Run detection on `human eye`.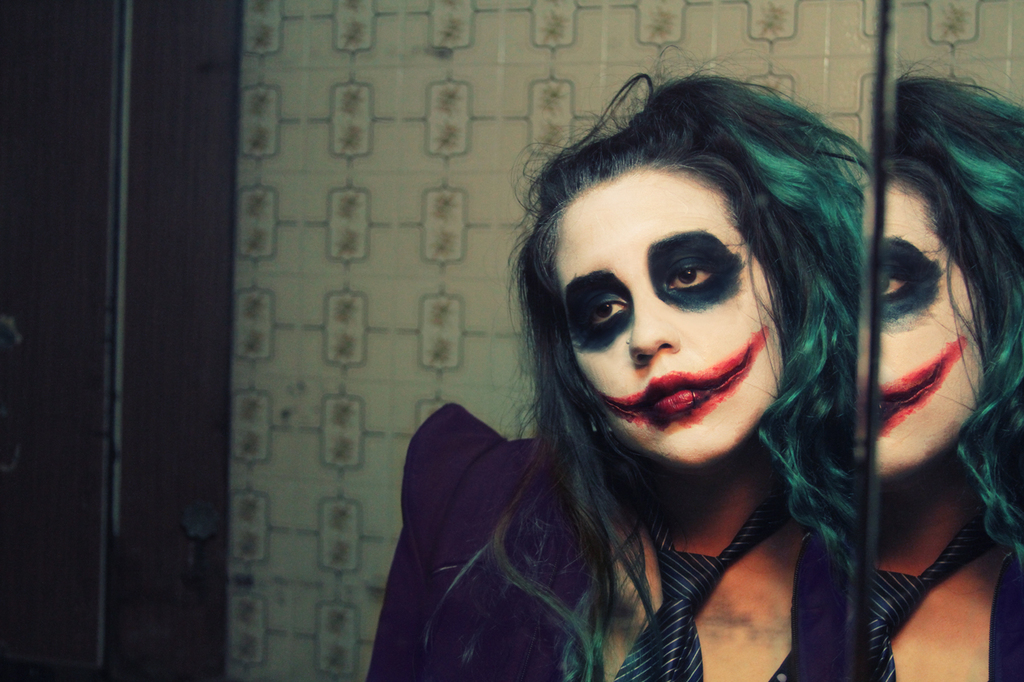
Result: <region>581, 294, 631, 337</region>.
